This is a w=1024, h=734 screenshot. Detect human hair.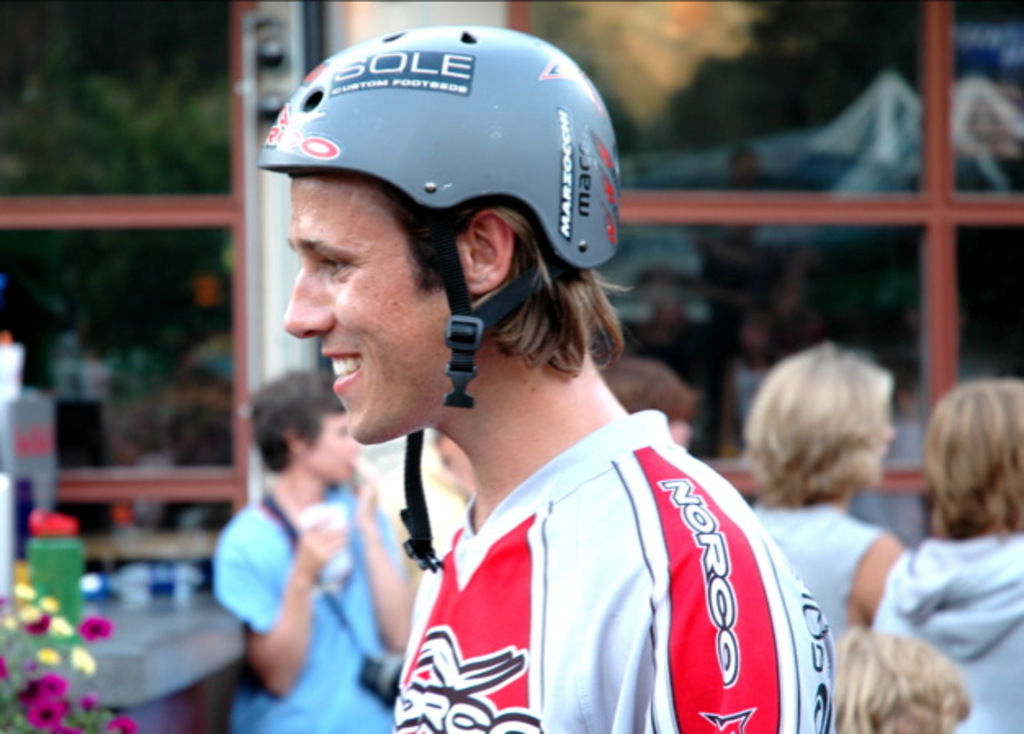
select_region(298, 168, 631, 386).
